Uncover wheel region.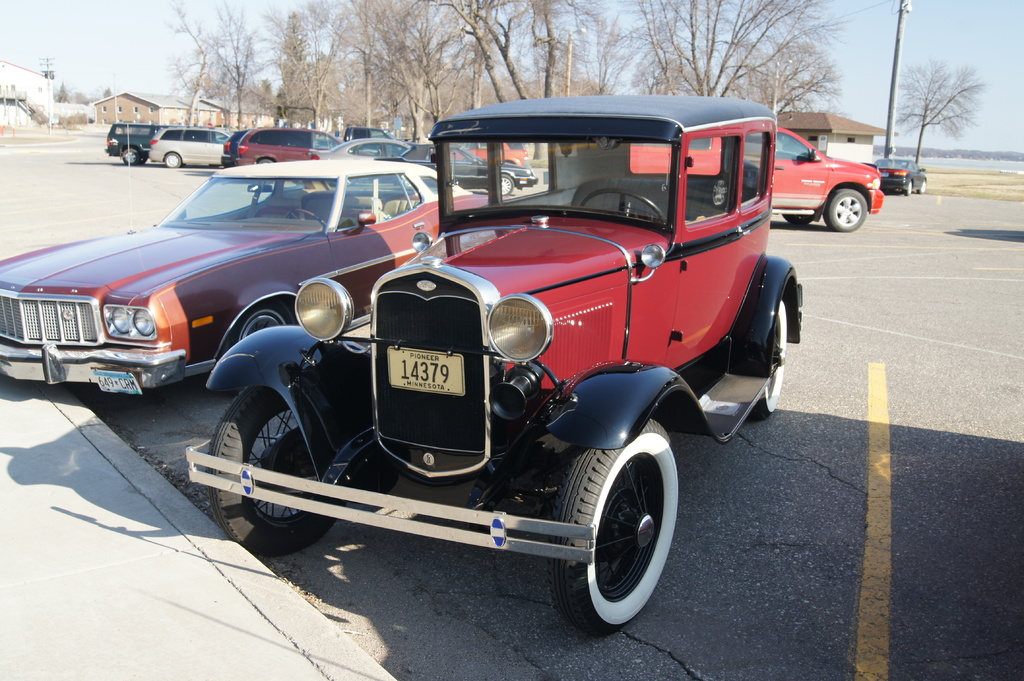
Uncovered: region(745, 301, 789, 419).
